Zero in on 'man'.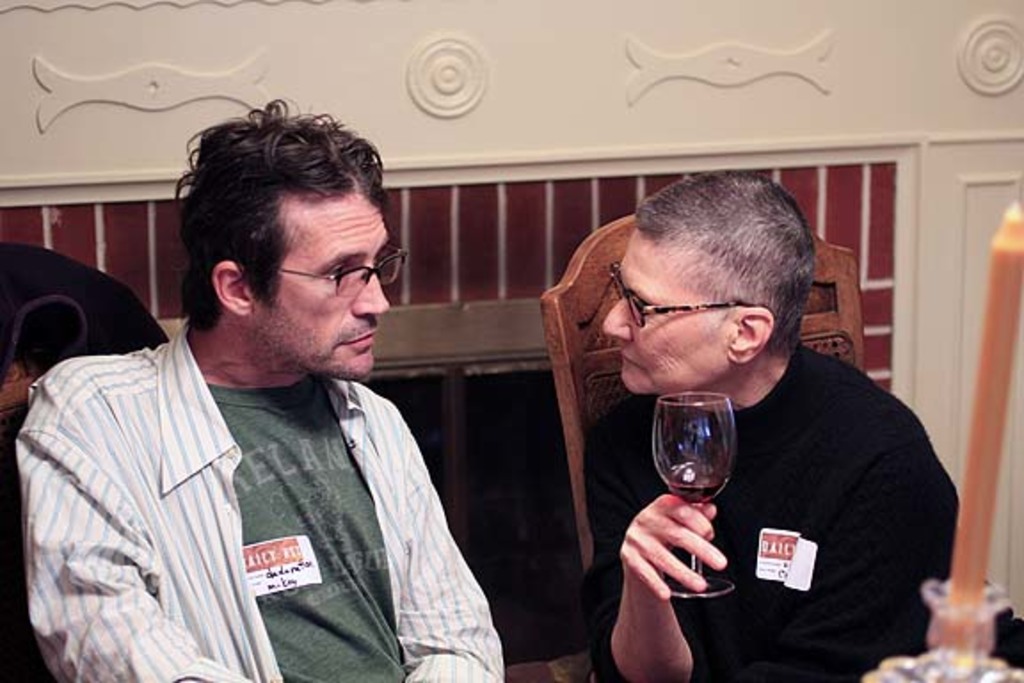
Zeroed in: (x1=20, y1=121, x2=521, y2=669).
